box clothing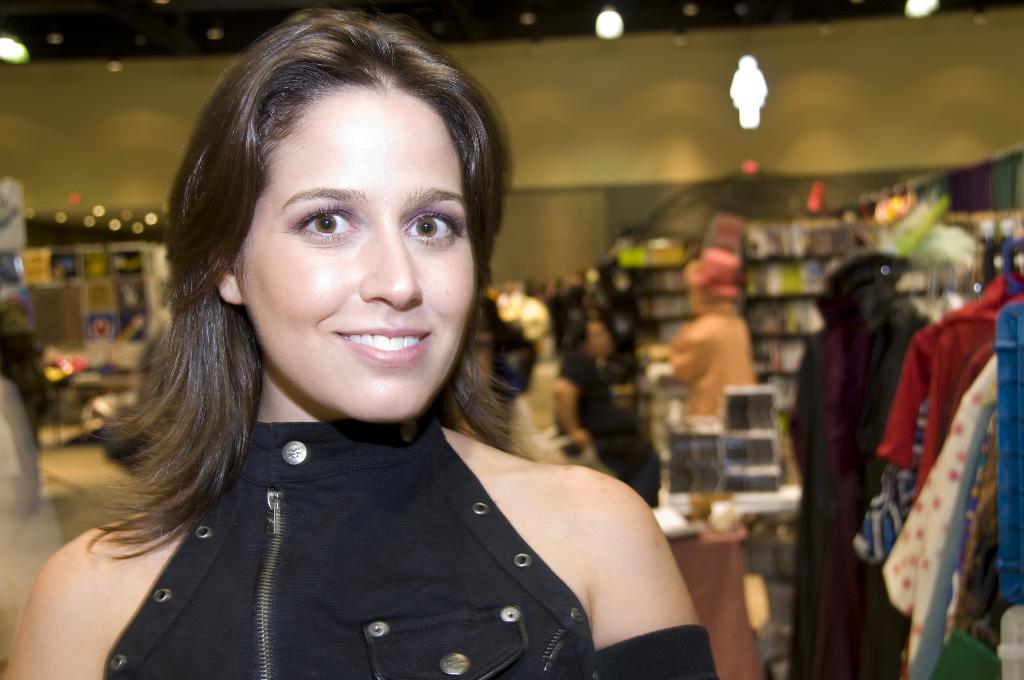
{"x1": 852, "y1": 275, "x2": 1023, "y2": 679}
